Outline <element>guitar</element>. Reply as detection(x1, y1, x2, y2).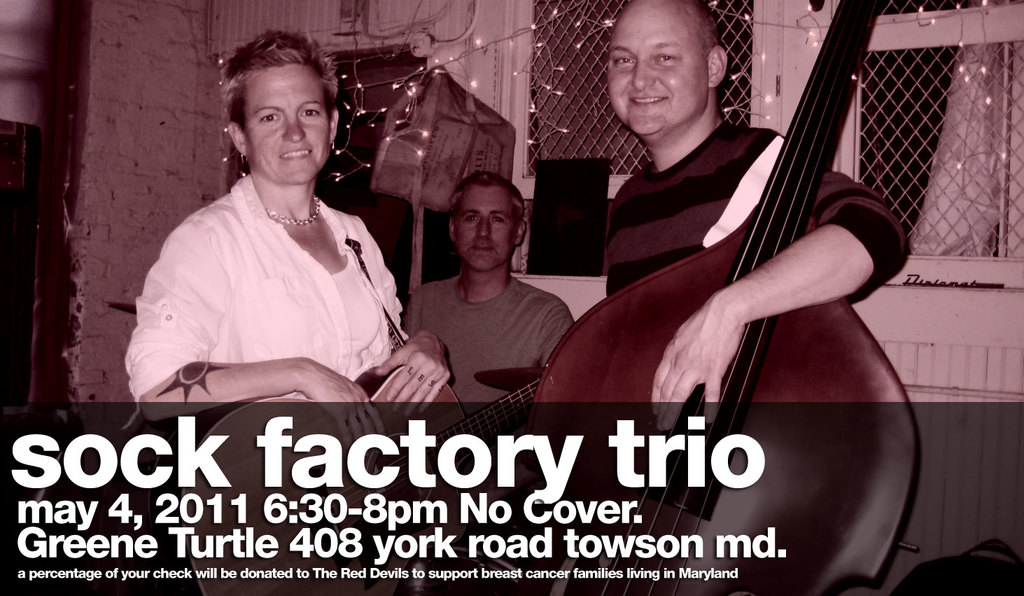
detection(180, 363, 542, 595).
